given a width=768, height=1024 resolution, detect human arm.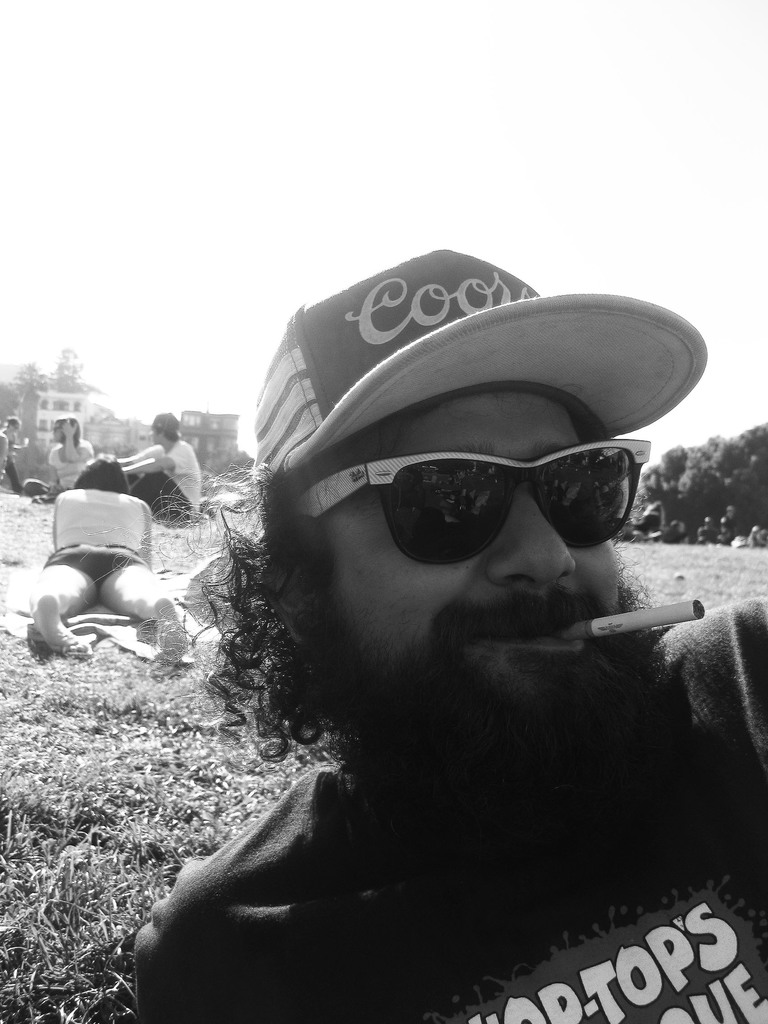
crop(127, 895, 263, 1023).
